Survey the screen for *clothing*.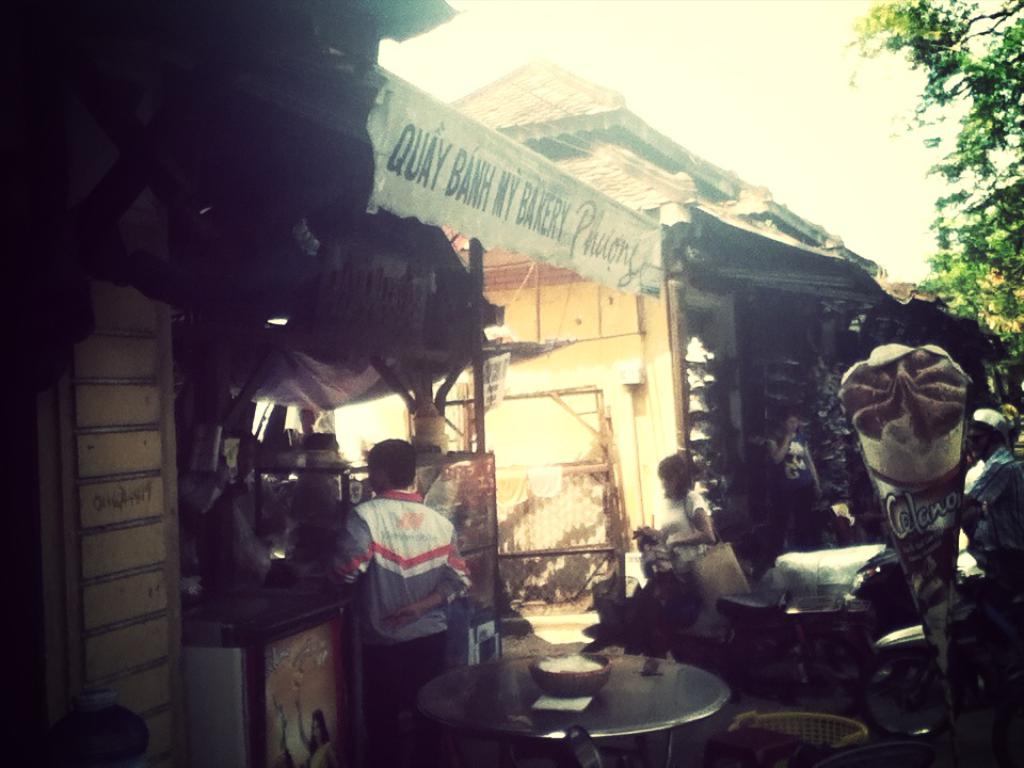
Survey found: 668,487,718,592.
